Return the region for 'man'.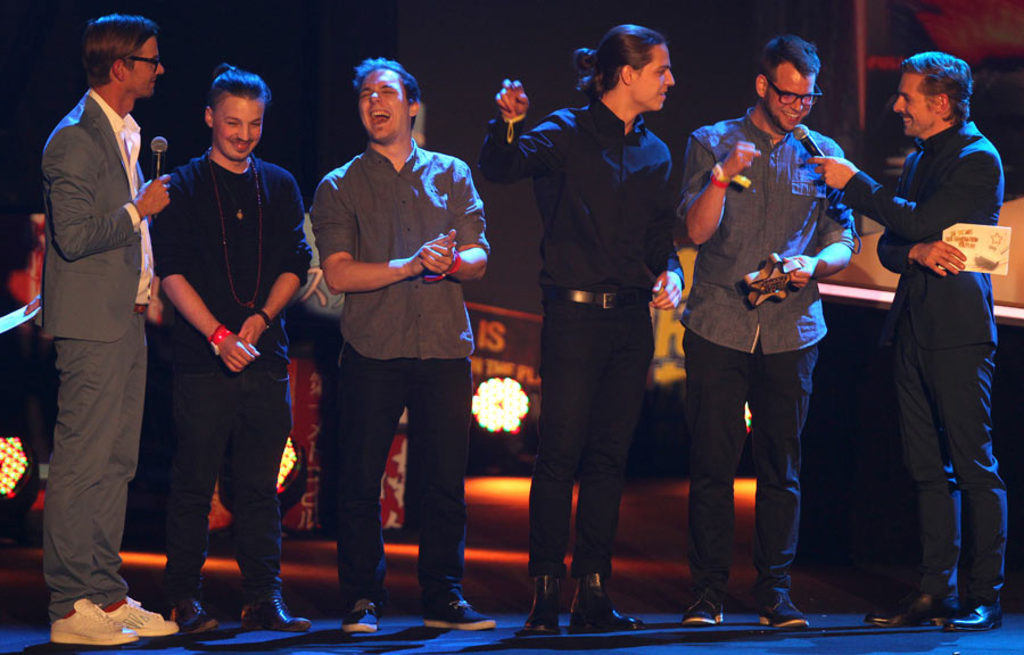
(left=677, top=31, right=861, bottom=636).
